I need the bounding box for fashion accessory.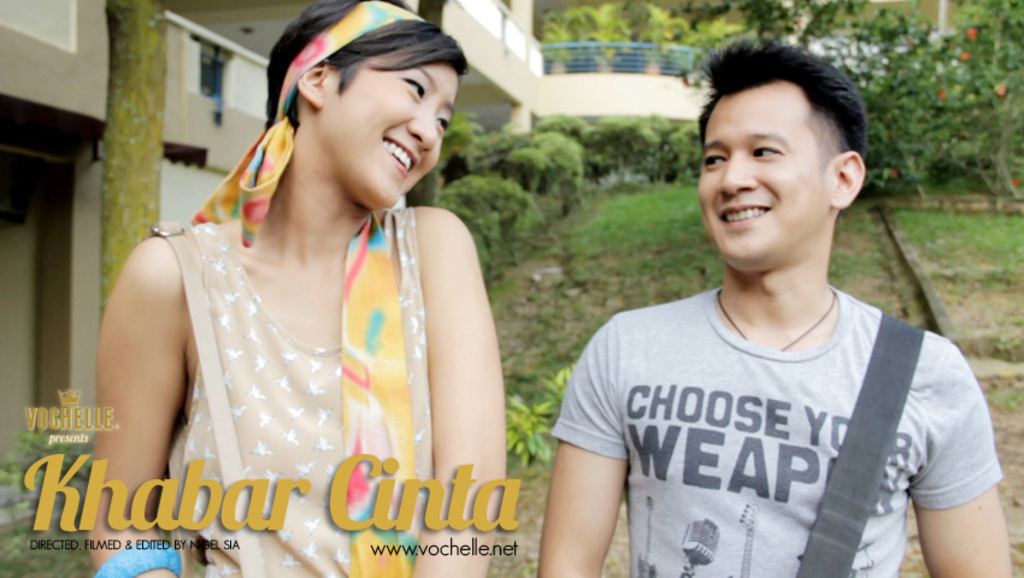
Here it is: (793, 308, 928, 577).
